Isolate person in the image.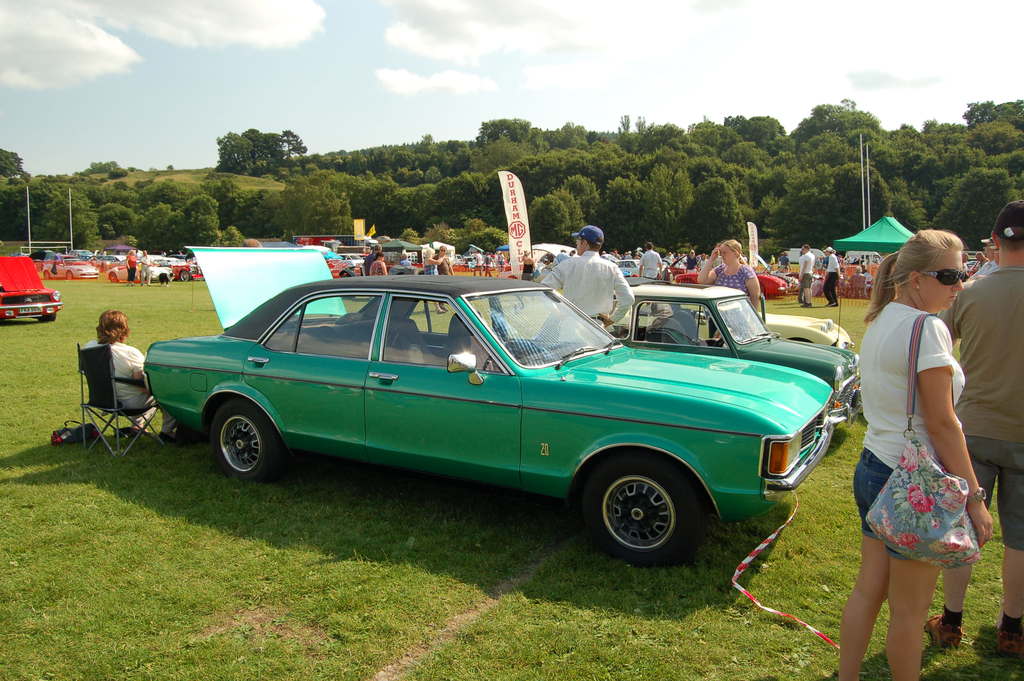
Isolated region: Rect(439, 248, 454, 309).
